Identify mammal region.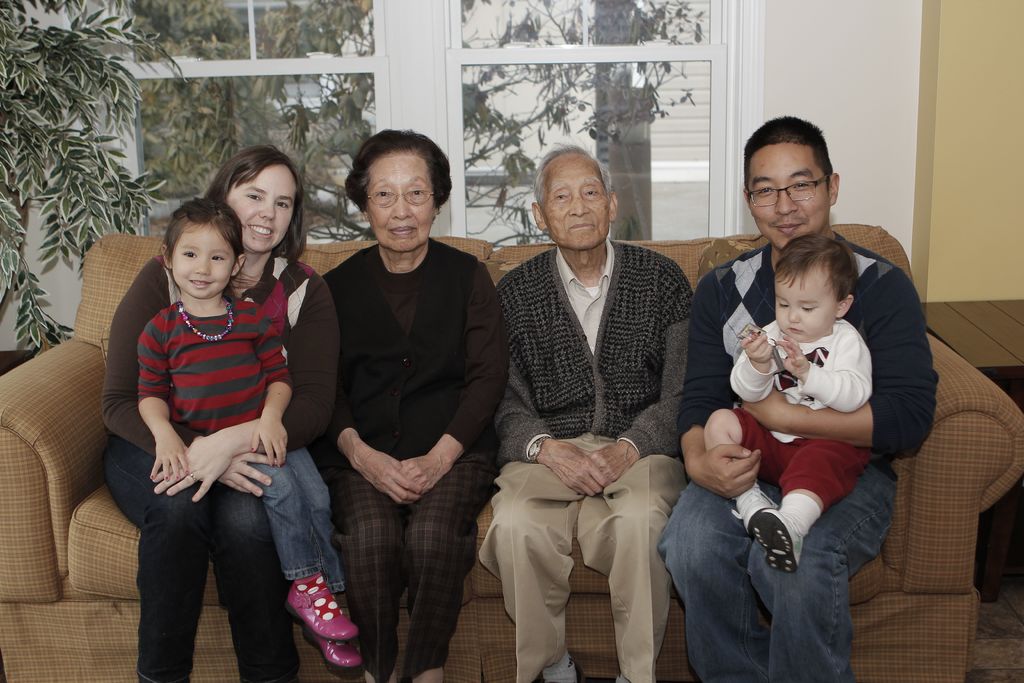
Region: <box>701,231,875,556</box>.
